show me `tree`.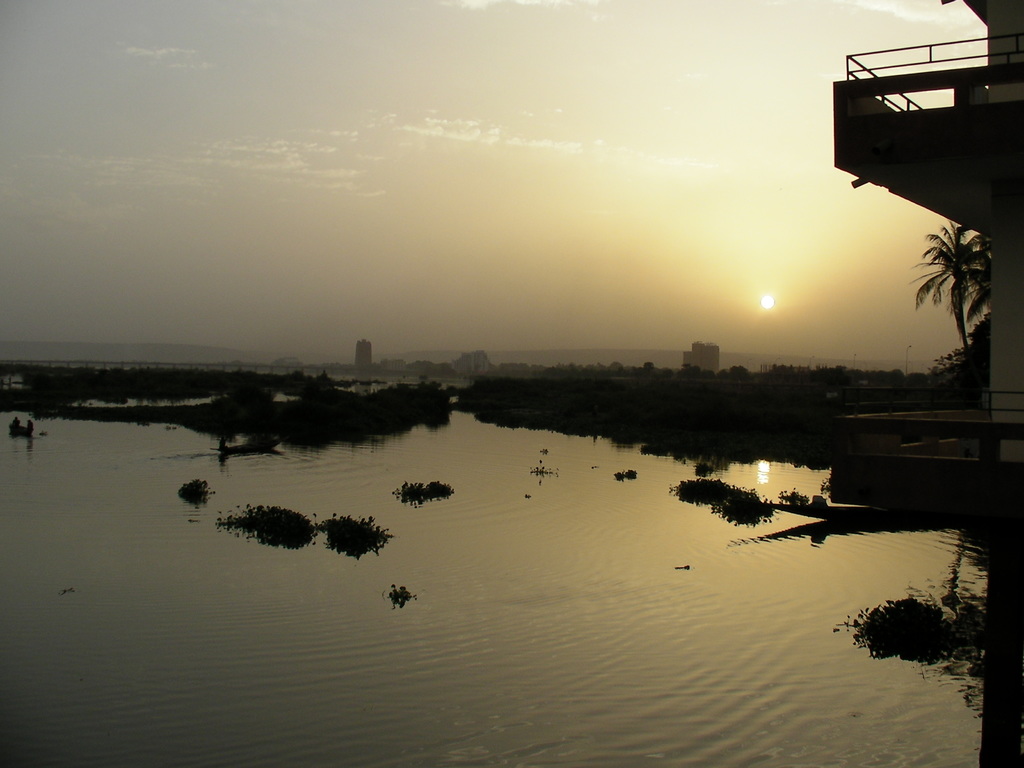
`tree` is here: <bbox>904, 223, 992, 349</bbox>.
